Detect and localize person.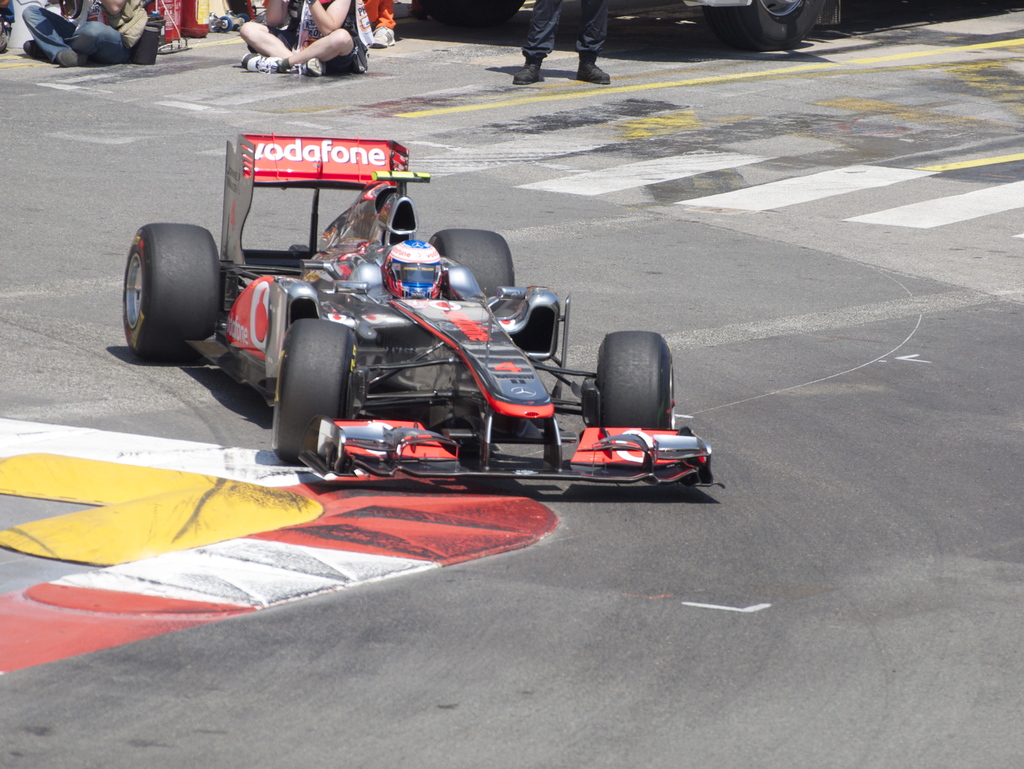
Localized at bbox(511, 0, 611, 84).
